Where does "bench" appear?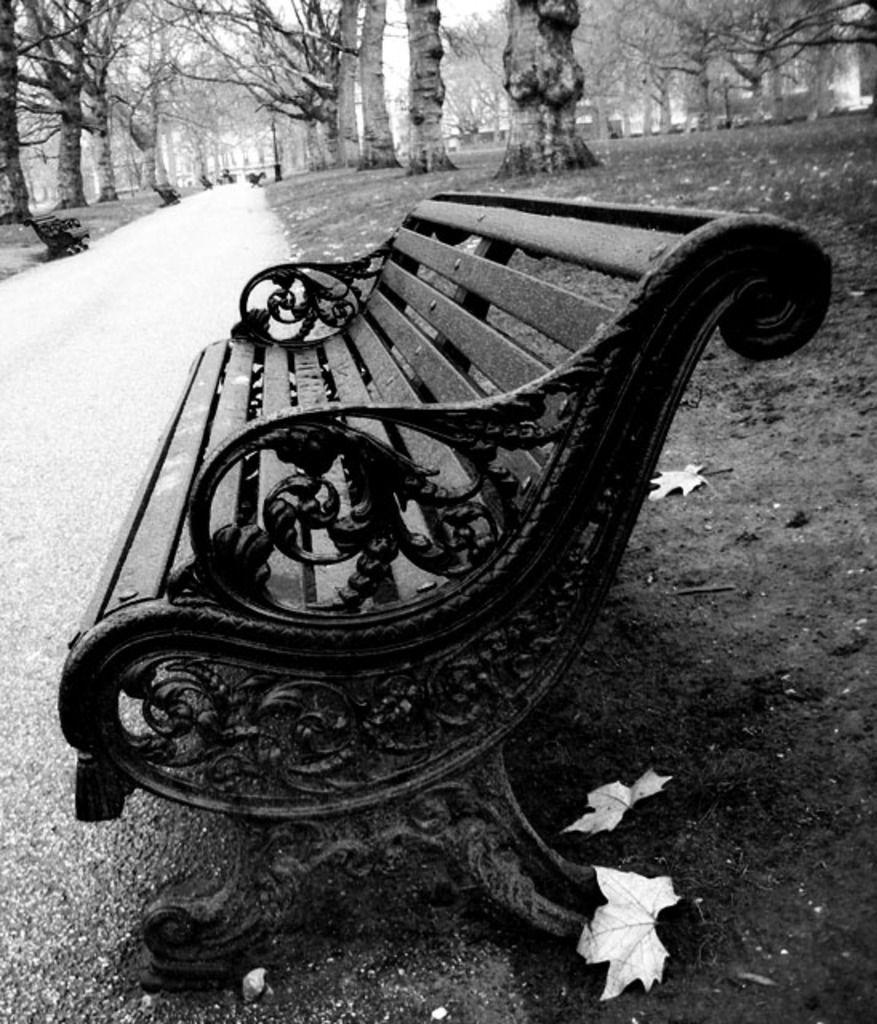
Appears at BBox(21, 208, 91, 261).
